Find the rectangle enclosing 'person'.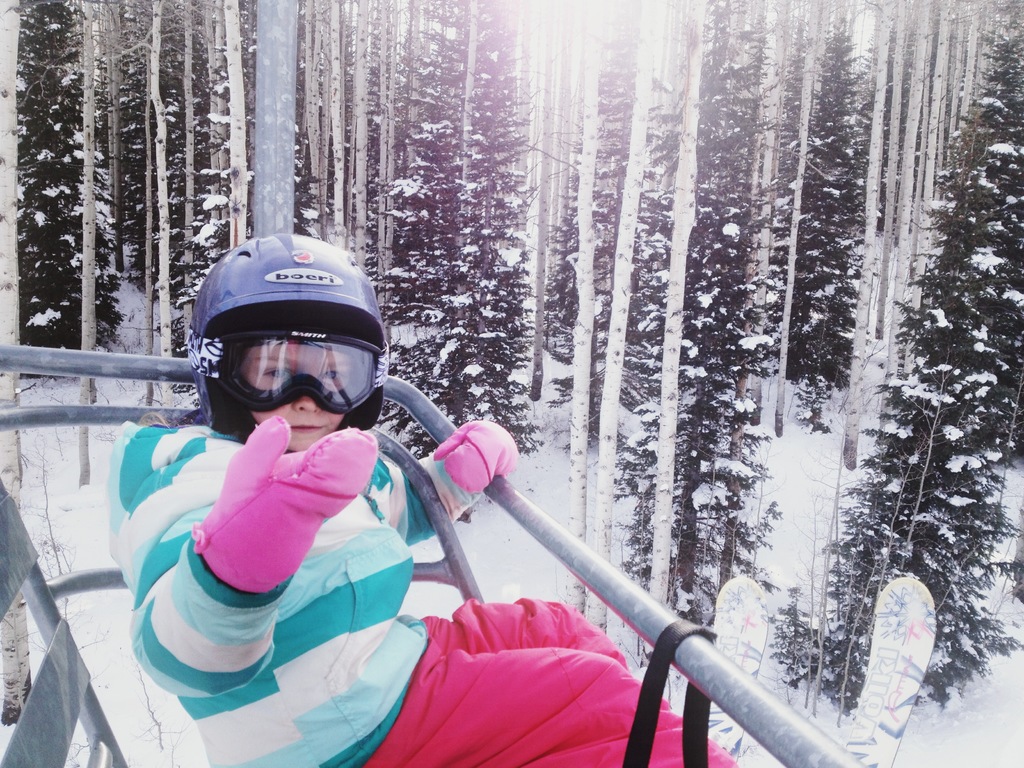
(x1=103, y1=339, x2=733, y2=767).
